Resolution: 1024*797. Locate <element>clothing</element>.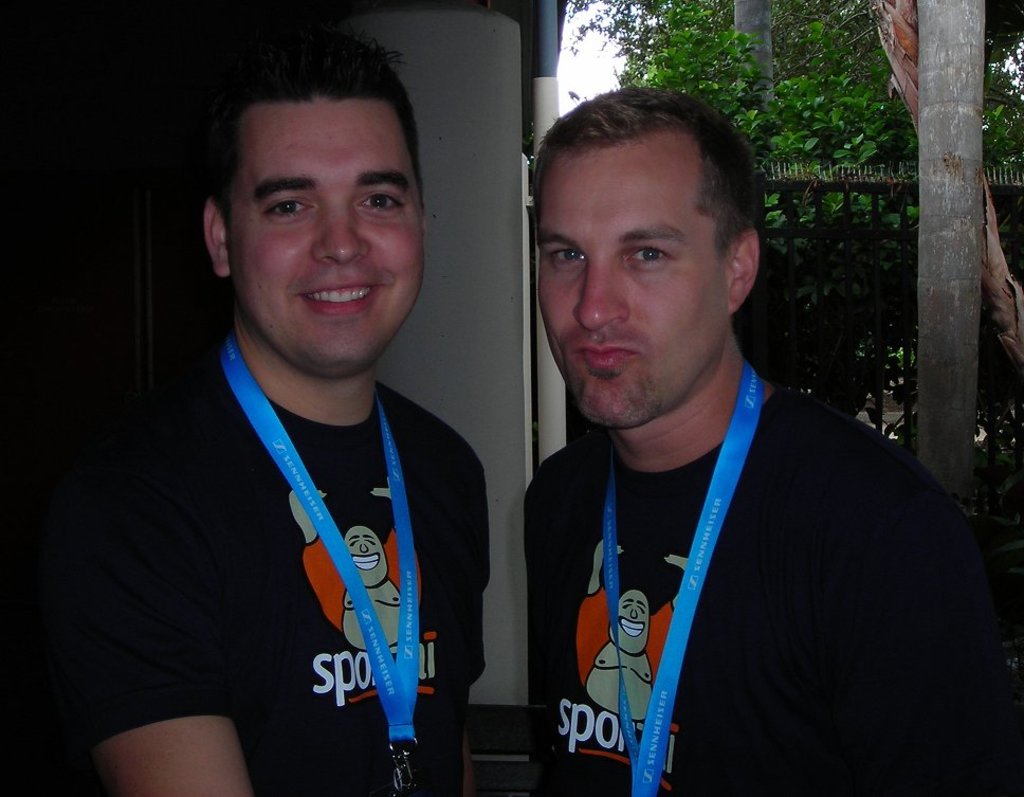
Rect(524, 388, 993, 796).
